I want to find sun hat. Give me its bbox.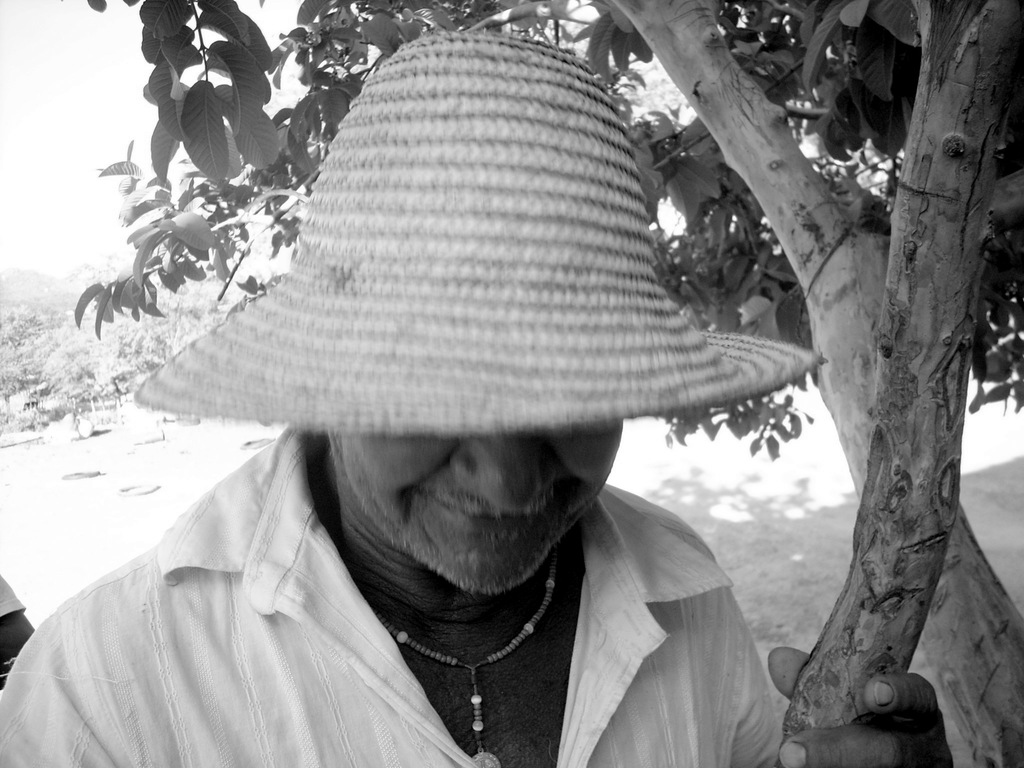
bbox=(136, 31, 832, 458).
